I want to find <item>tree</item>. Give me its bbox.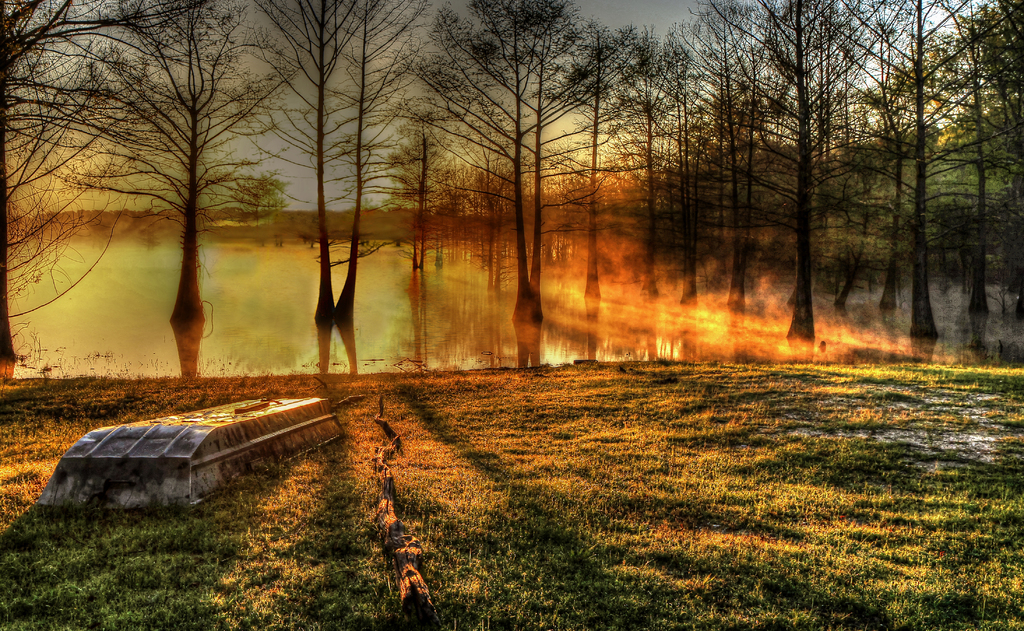
select_region(551, 20, 635, 249).
